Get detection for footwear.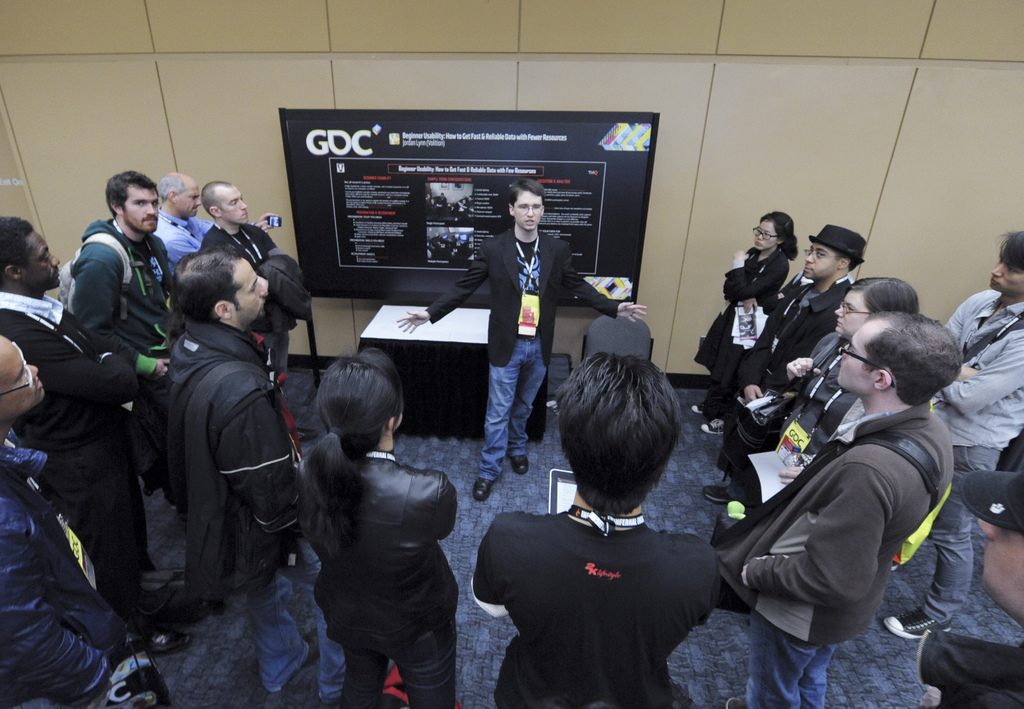
Detection: select_region(879, 613, 948, 642).
